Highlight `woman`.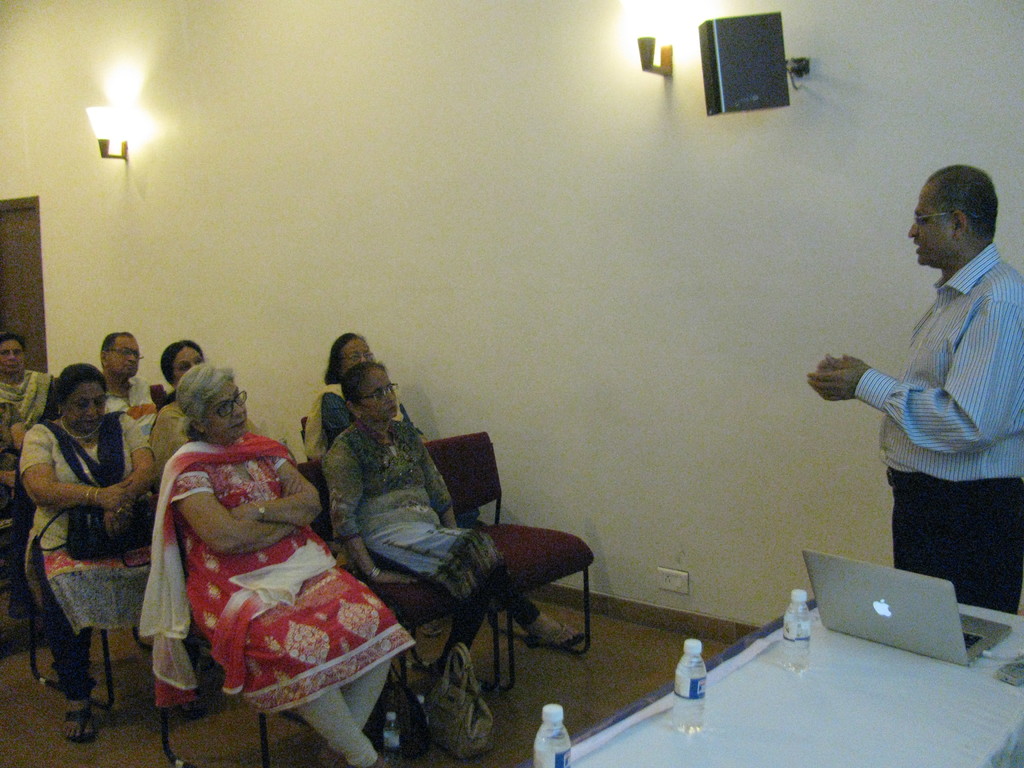
Highlighted region: (0, 323, 58, 509).
